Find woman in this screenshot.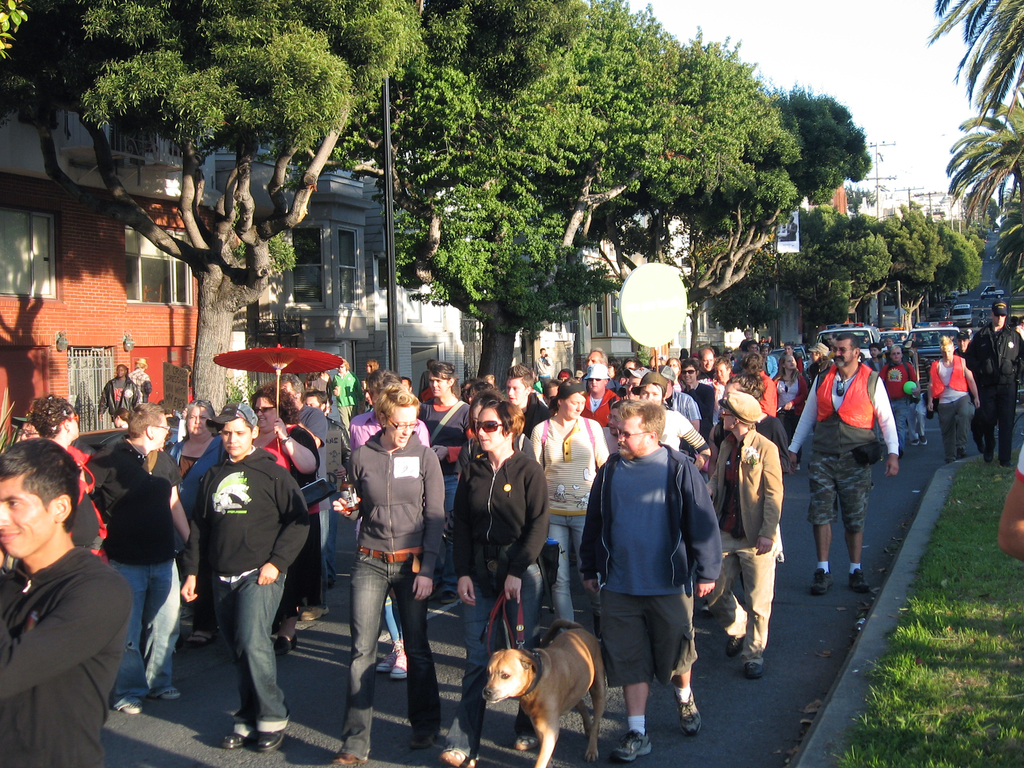
The bounding box for woman is pyautogui.locateOnScreen(468, 379, 500, 401).
